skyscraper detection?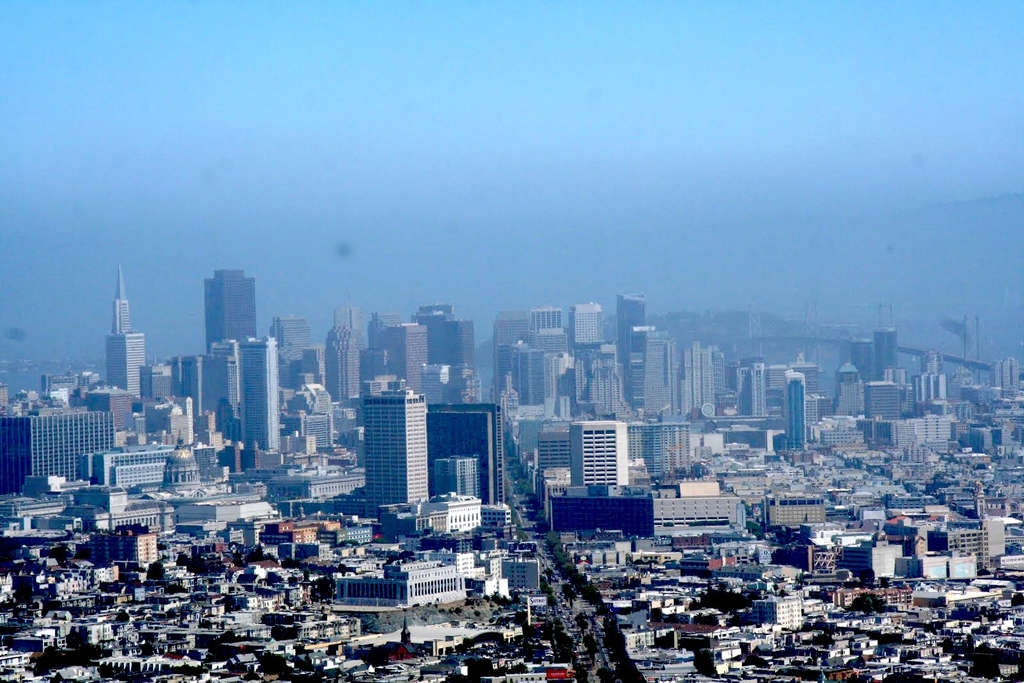
BBox(266, 306, 321, 428)
